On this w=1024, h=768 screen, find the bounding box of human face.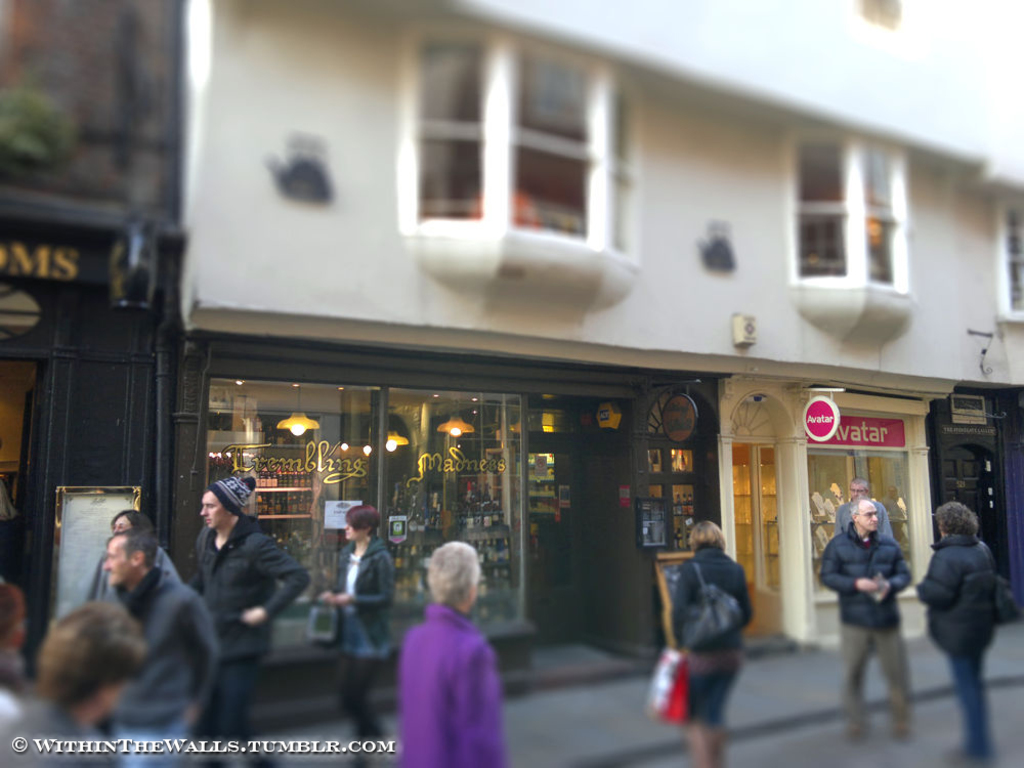
Bounding box: pyautogui.locateOnScreen(114, 515, 130, 535).
